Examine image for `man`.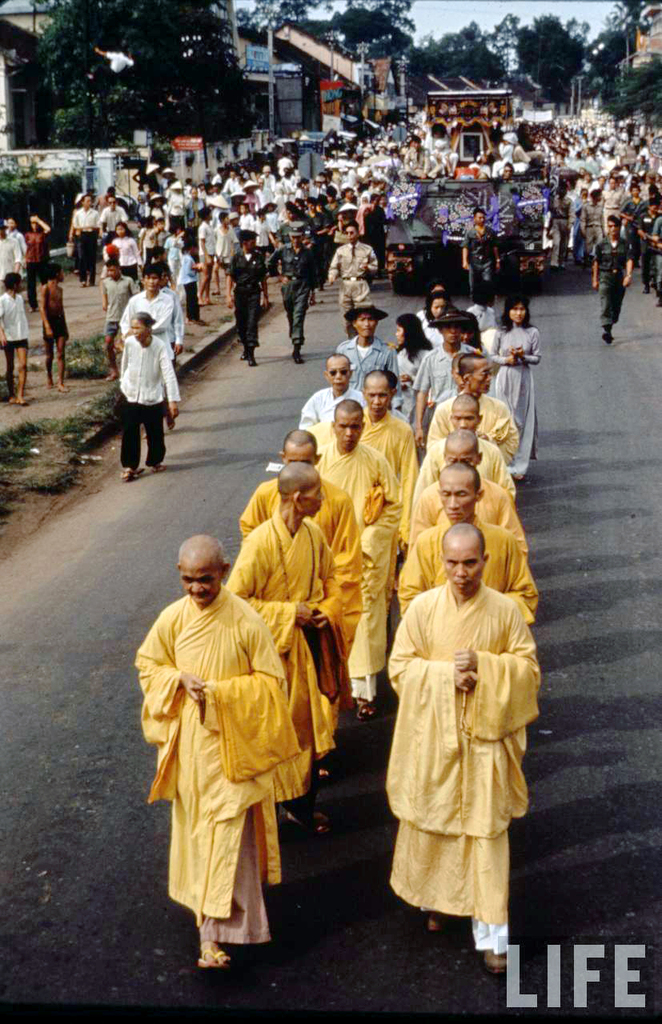
Examination result: bbox=[331, 225, 377, 332].
